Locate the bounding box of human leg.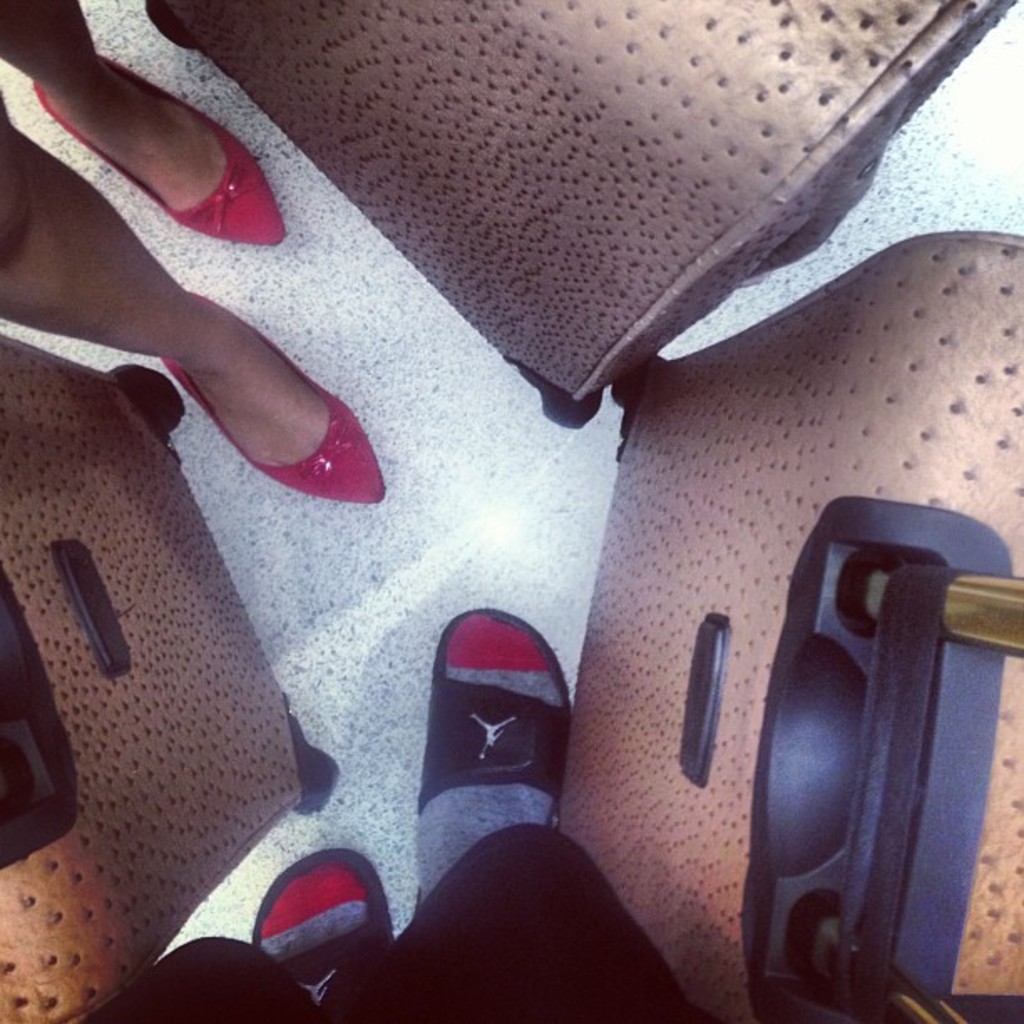
Bounding box: left=368, top=596, right=686, bottom=1022.
